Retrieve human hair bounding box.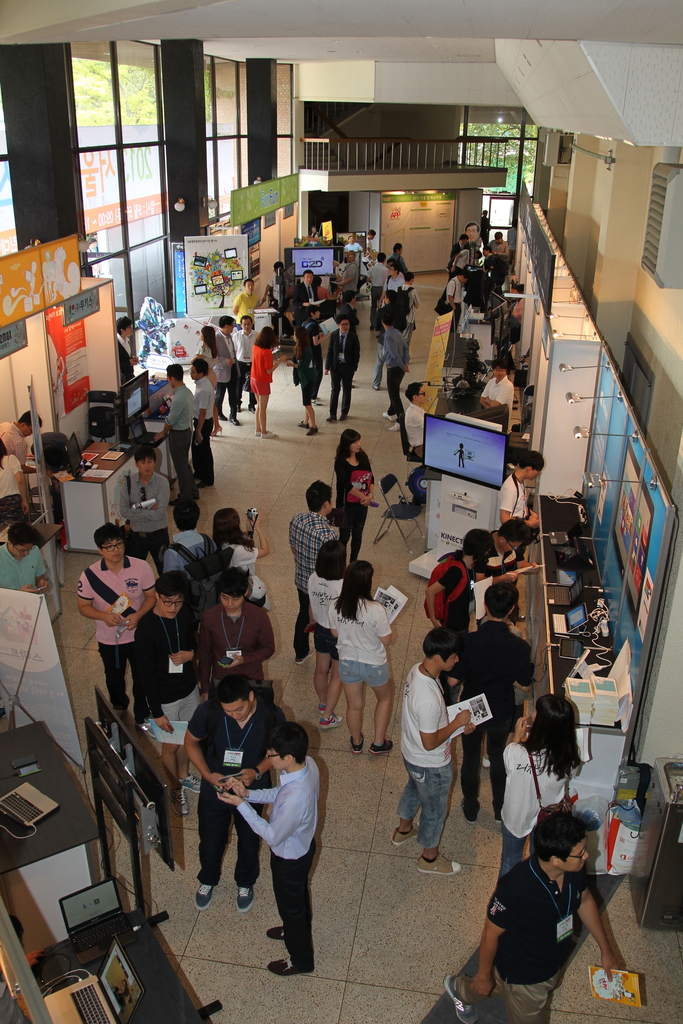
Bounding box: [313,541,337,578].
